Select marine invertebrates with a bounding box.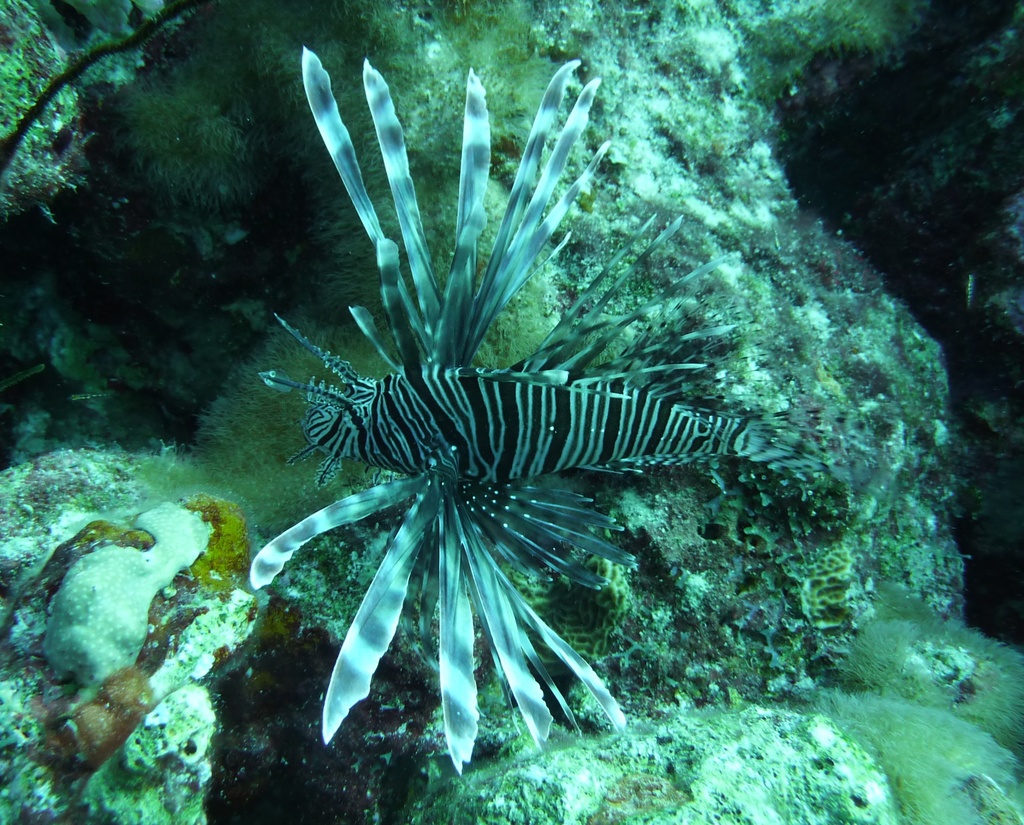
21 450 212 724.
